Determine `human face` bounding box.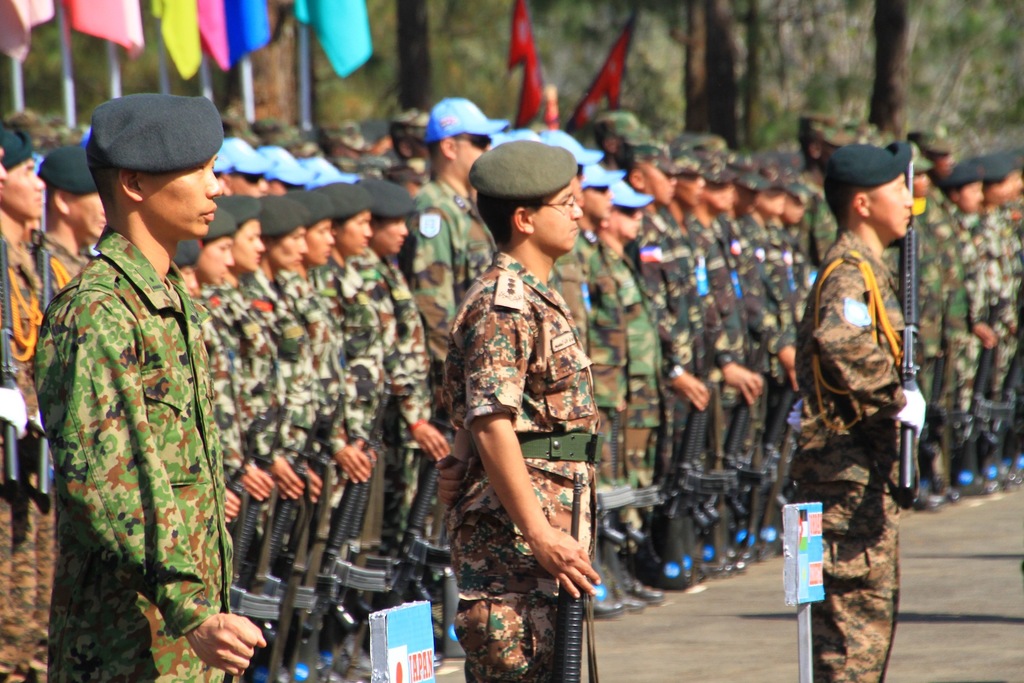
Determined: (1006, 173, 1023, 194).
